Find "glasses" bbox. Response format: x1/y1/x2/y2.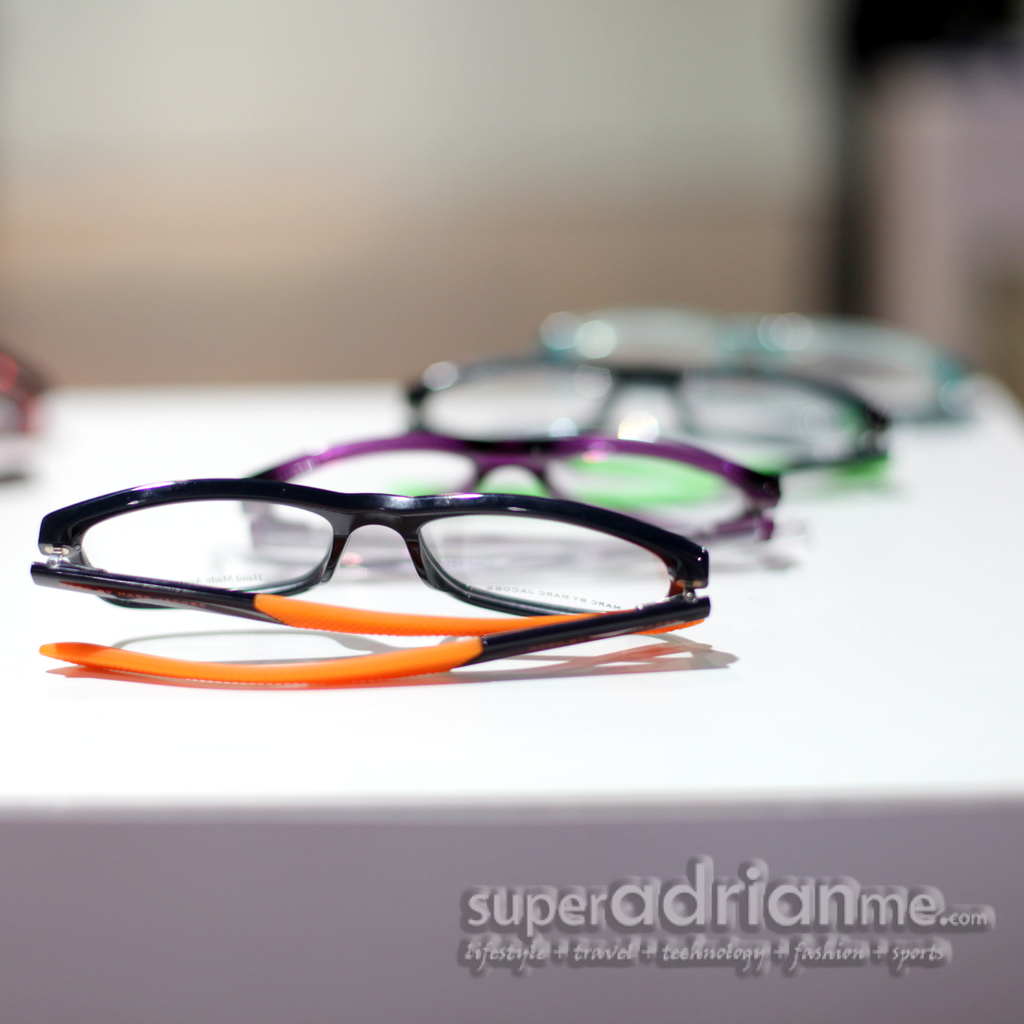
525/316/972/429.
